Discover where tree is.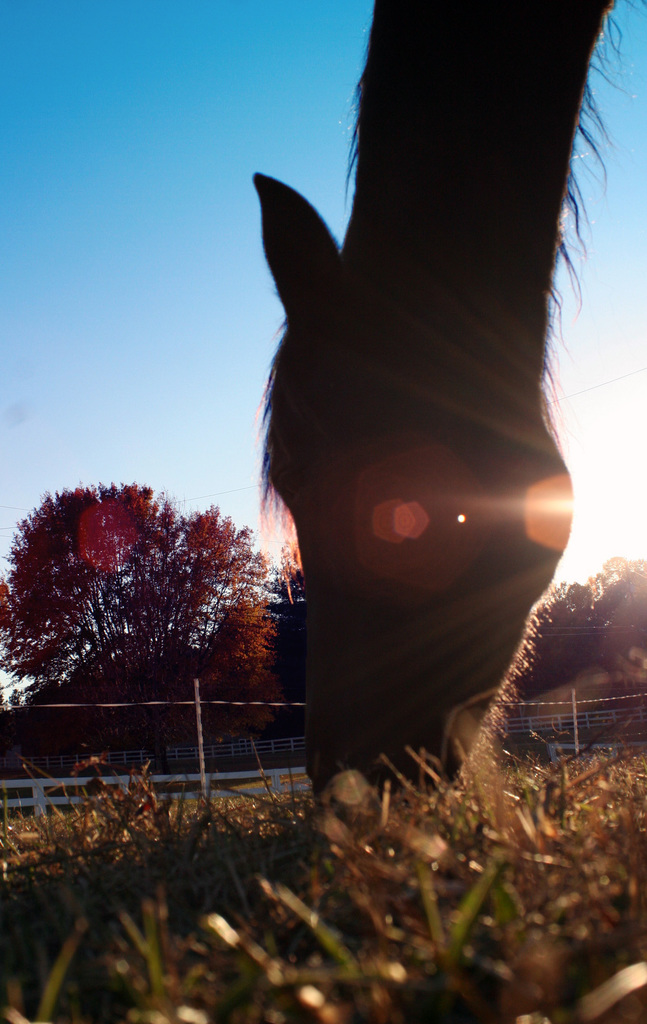
Discovered at Rect(509, 552, 646, 682).
